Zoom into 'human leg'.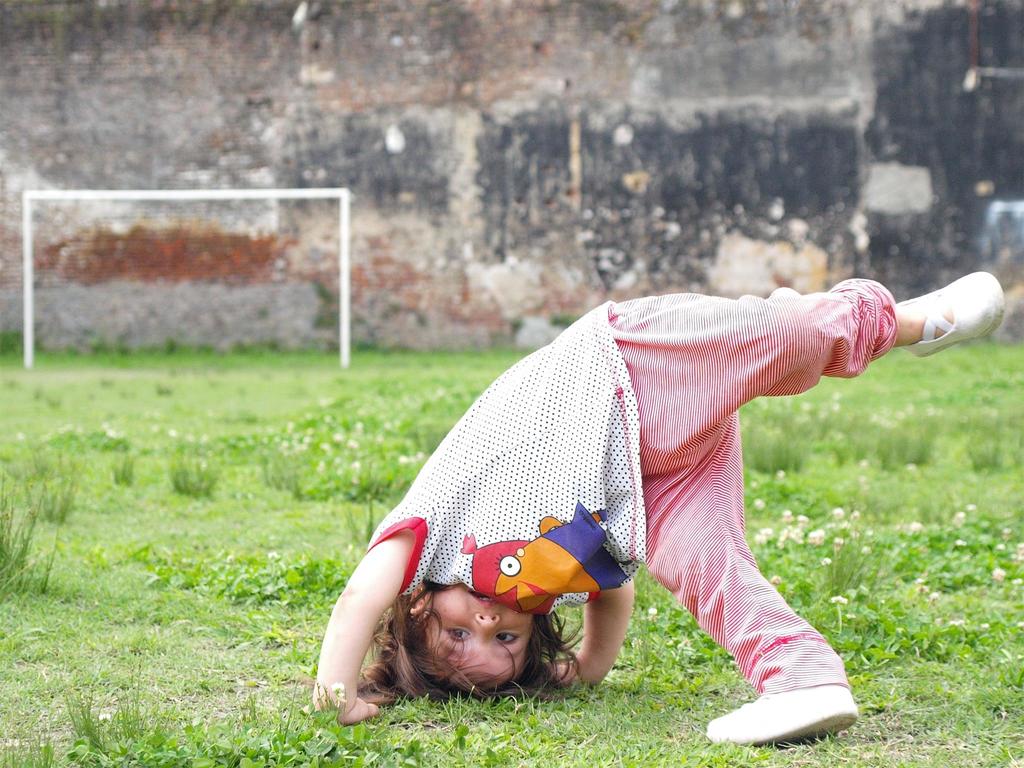
Zoom target: crop(649, 462, 856, 753).
